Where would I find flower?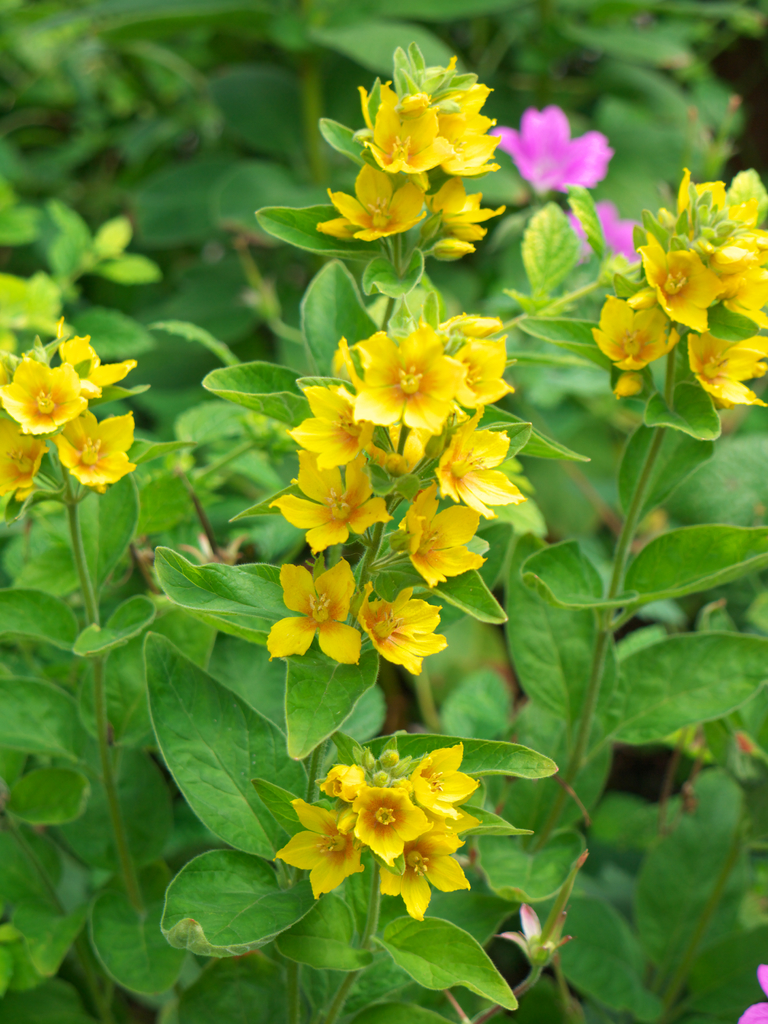
At {"left": 272, "top": 799, "right": 365, "bottom": 900}.
